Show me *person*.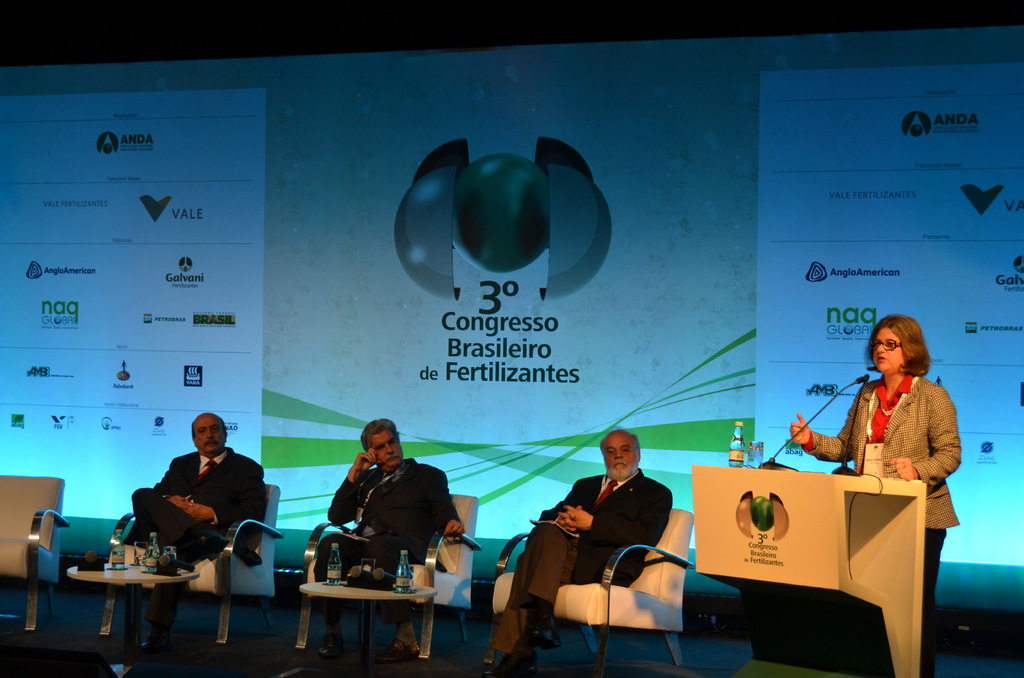
*person* is here: <bbox>134, 418, 261, 612</bbox>.
